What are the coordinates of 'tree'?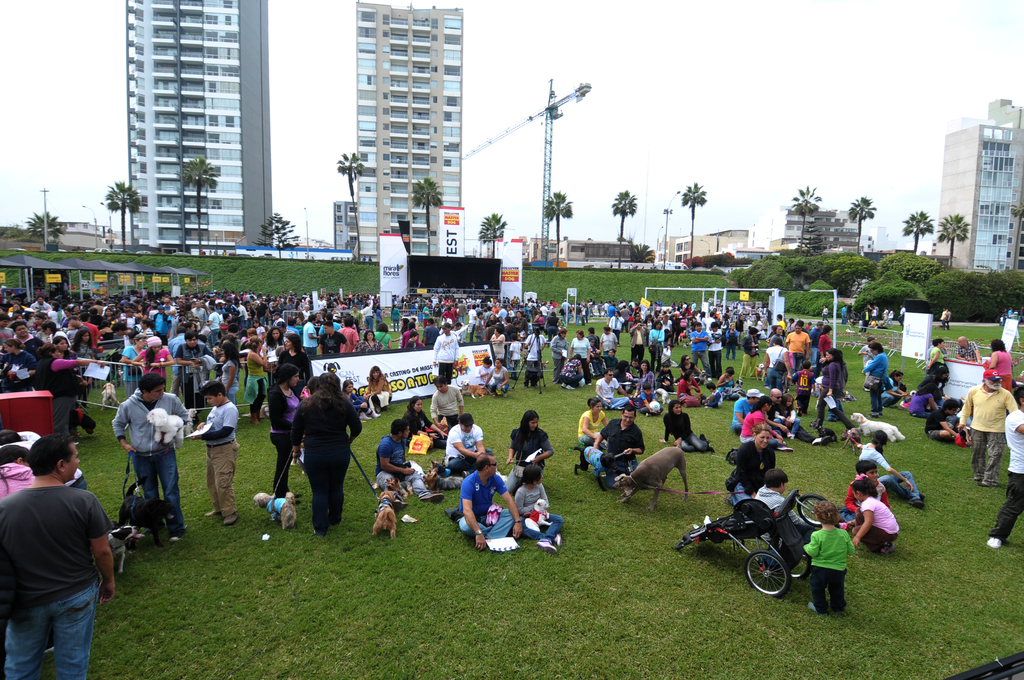
[x1=336, y1=150, x2=368, y2=261].
